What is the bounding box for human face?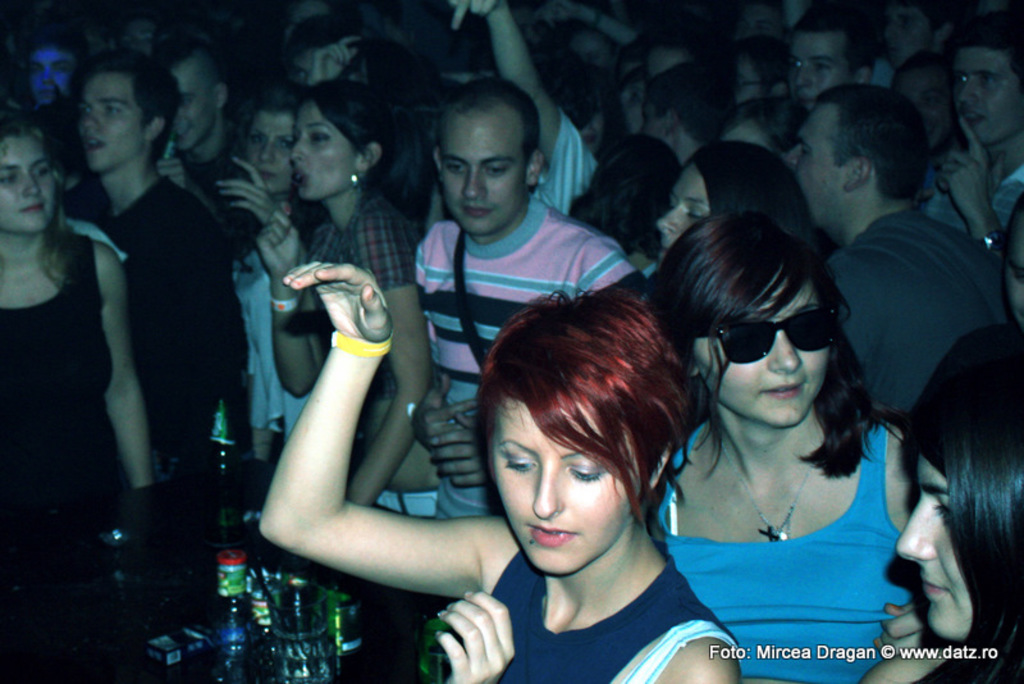
[left=438, top=120, right=522, bottom=234].
